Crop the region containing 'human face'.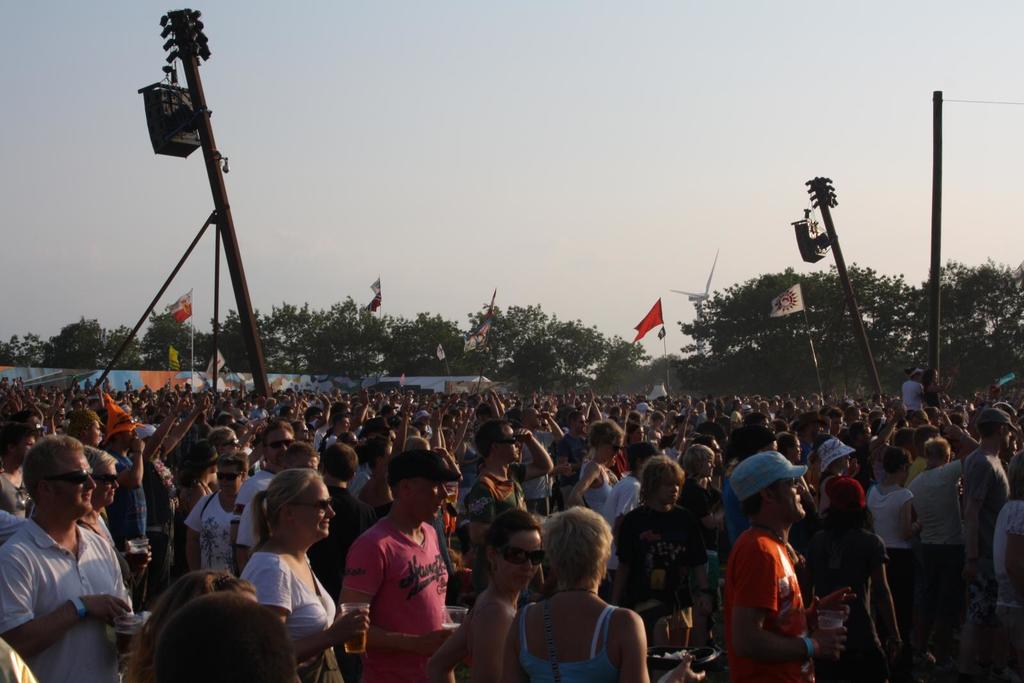
Crop region: [x1=47, y1=445, x2=97, y2=516].
